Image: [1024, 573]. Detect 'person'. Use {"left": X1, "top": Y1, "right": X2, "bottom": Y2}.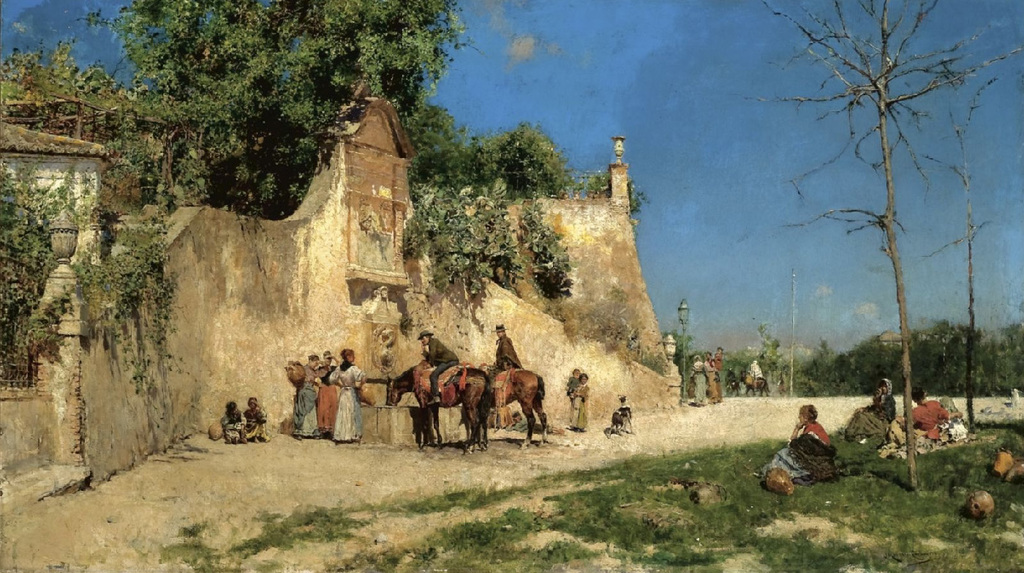
{"left": 489, "top": 324, "right": 528, "bottom": 399}.
